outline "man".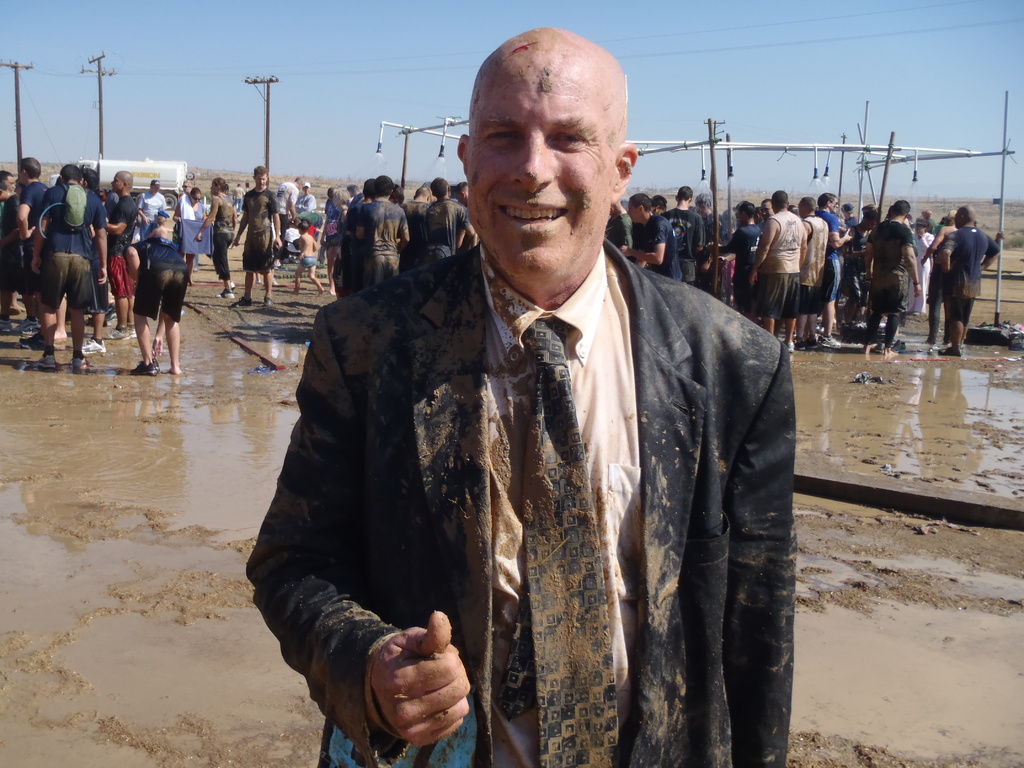
Outline: (left=0, top=171, right=22, bottom=331).
